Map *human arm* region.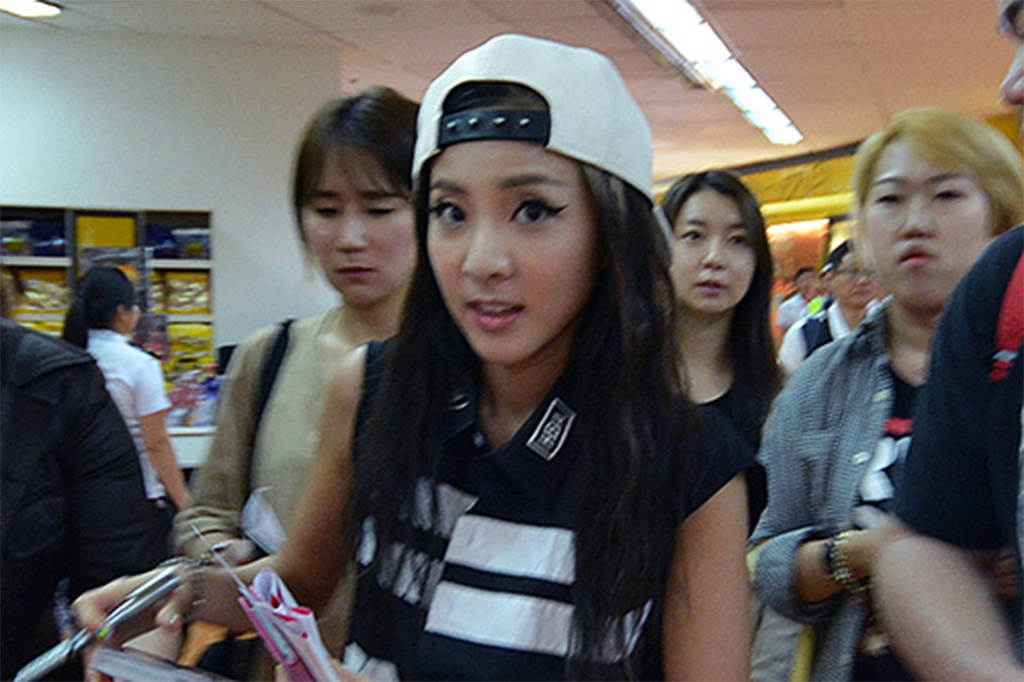
Mapped to [x1=663, y1=447, x2=758, y2=679].
